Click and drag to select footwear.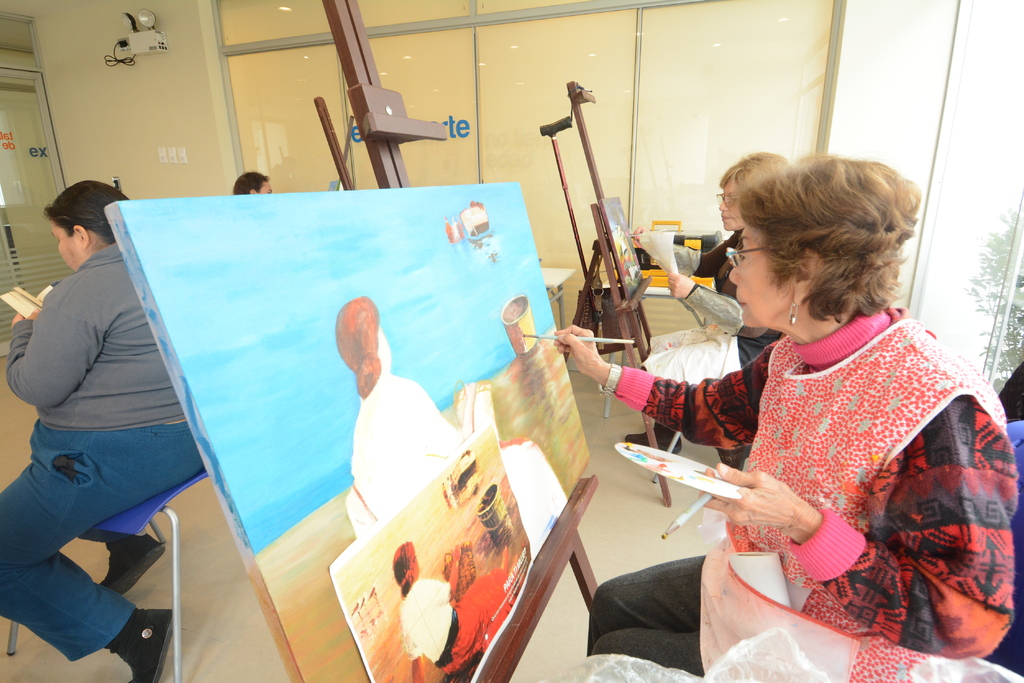
Selection: {"left": 716, "top": 445, "right": 746, "bottom": 473}.
